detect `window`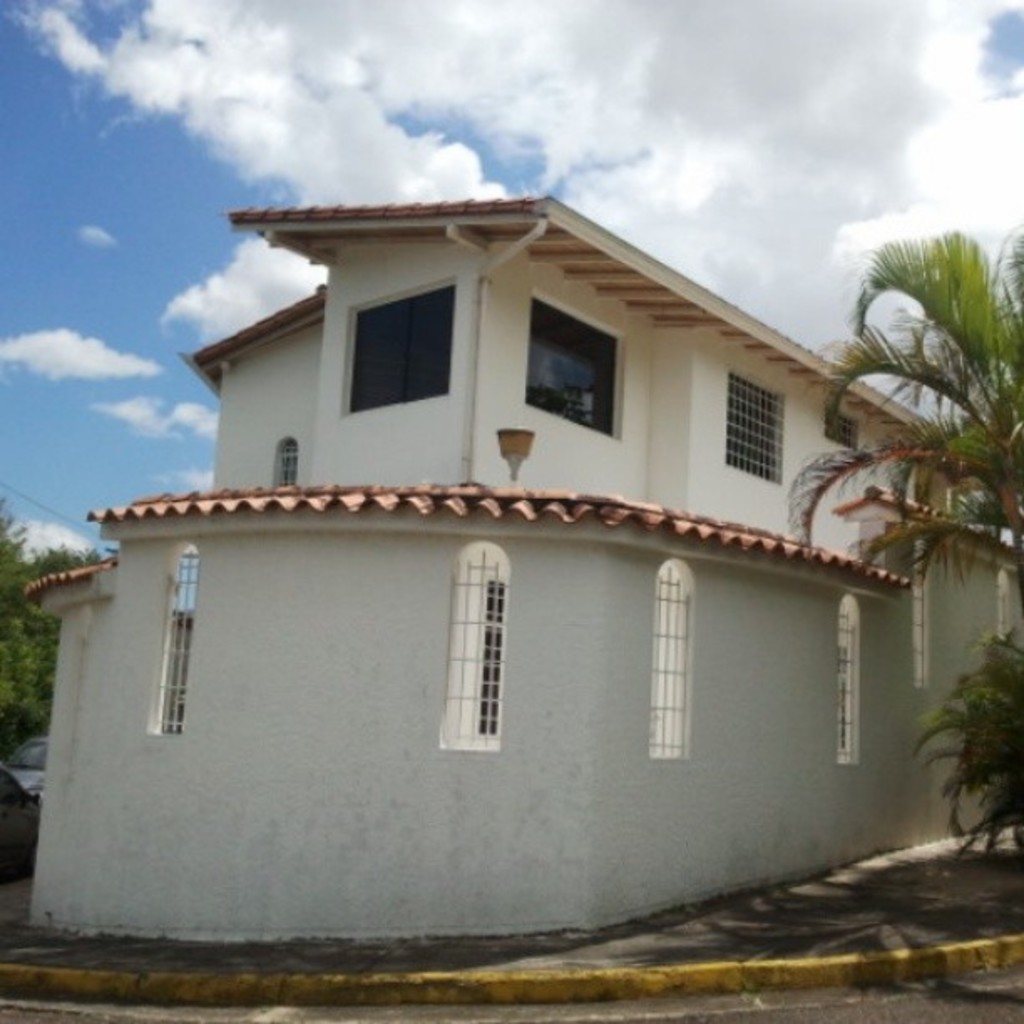
detection(457, 527, 510, 765)
